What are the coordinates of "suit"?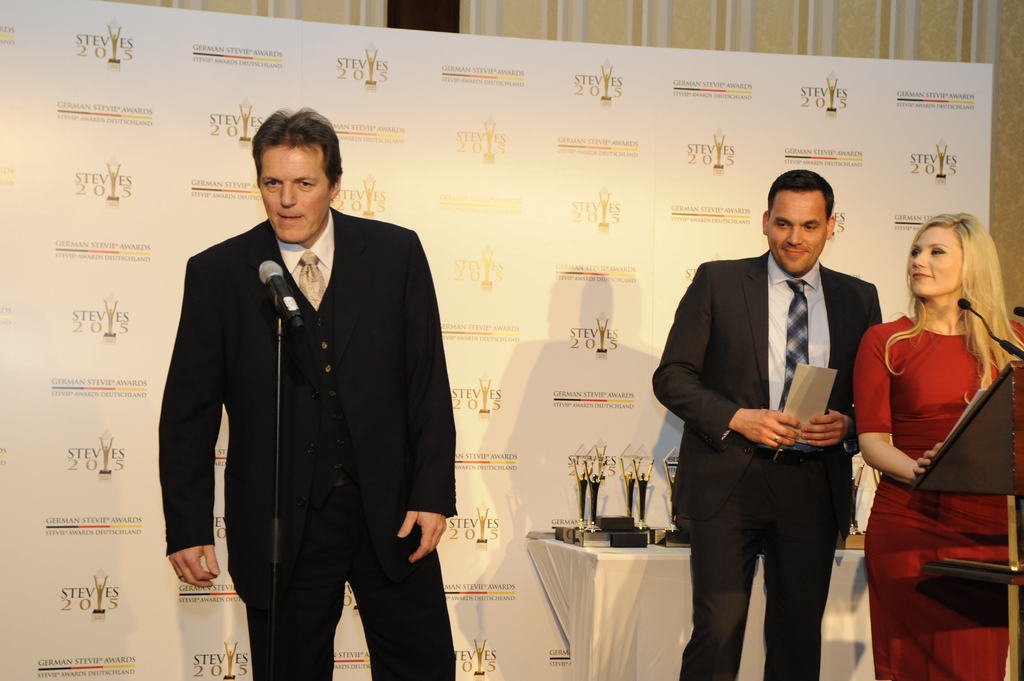
locate(666, 170, 895, 680).
